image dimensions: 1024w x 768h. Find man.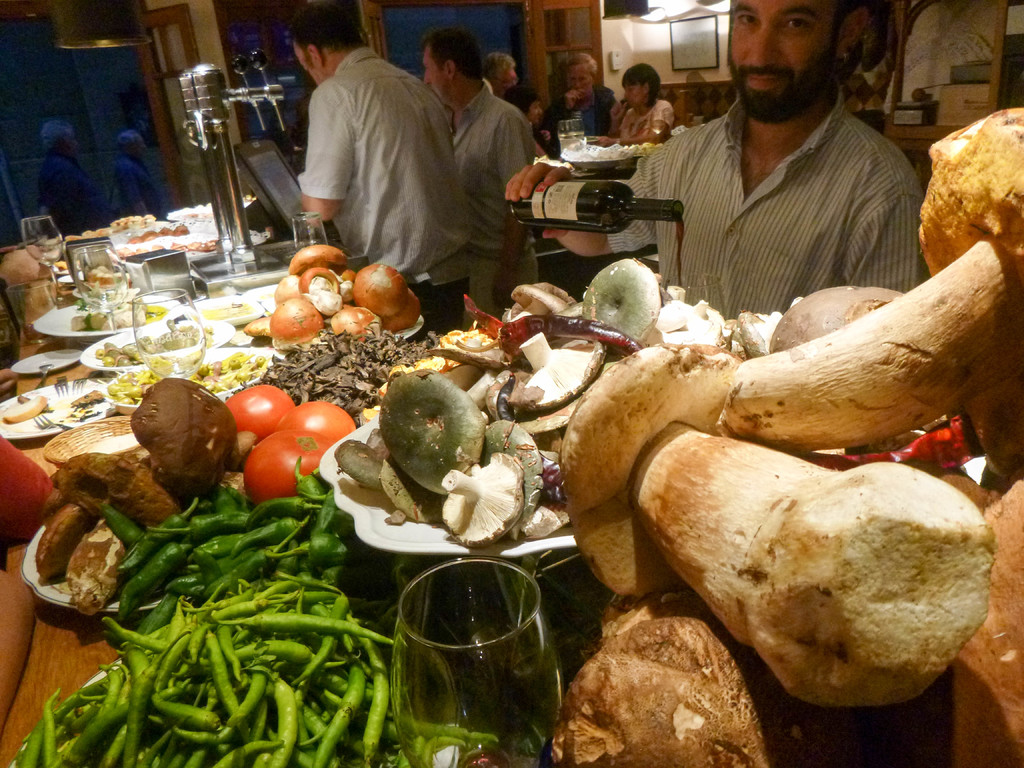
crop(267, 28, 471, 276).
